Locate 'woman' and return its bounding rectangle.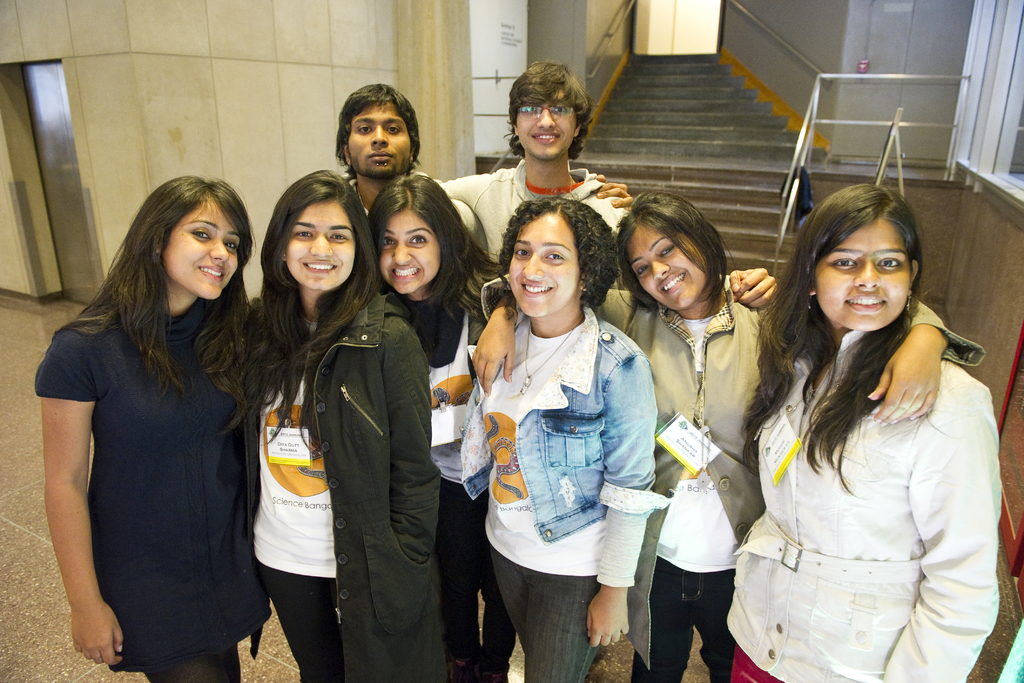
BBox(55, 180, 260, 682).
